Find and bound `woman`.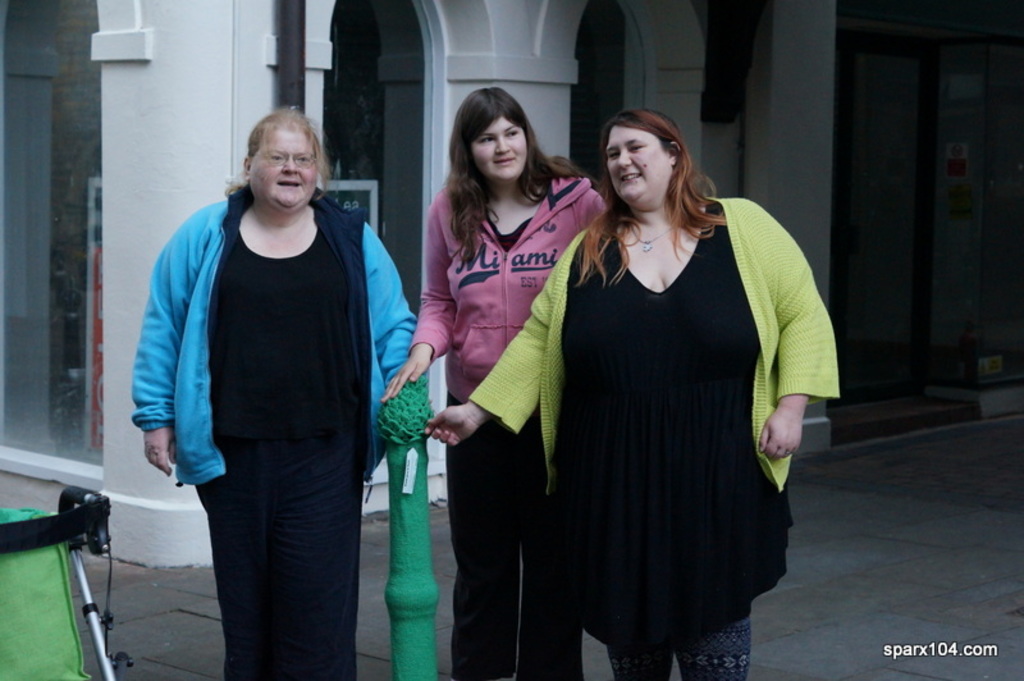
Bound: bbox=(380, 88, 608, 680).
